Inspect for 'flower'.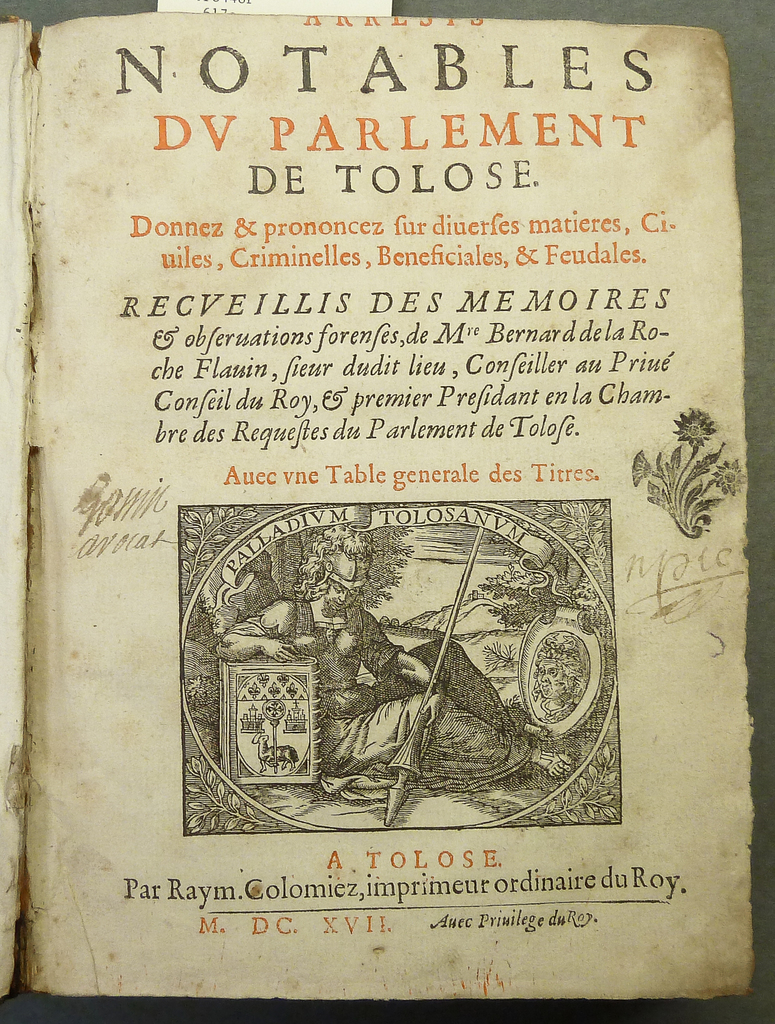
Inspection: bbox=(667, 396, 724, 443).
